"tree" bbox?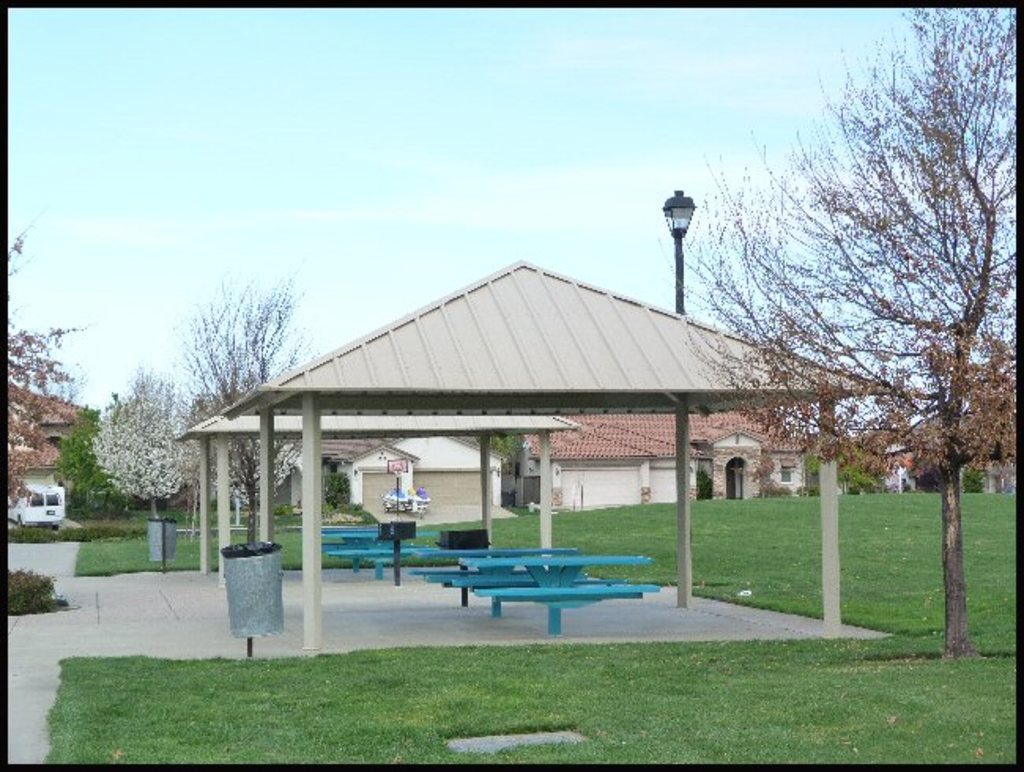
crop(5, 241, 74, 515)
